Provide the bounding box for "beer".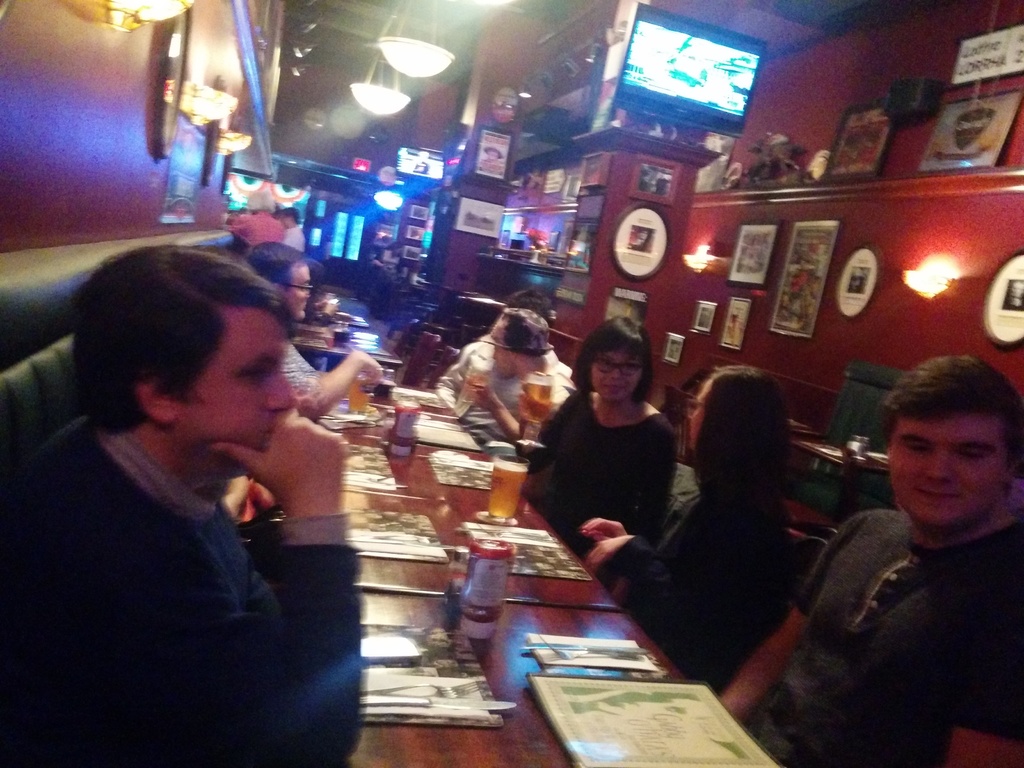
<box>347,372,371,426</box>.
